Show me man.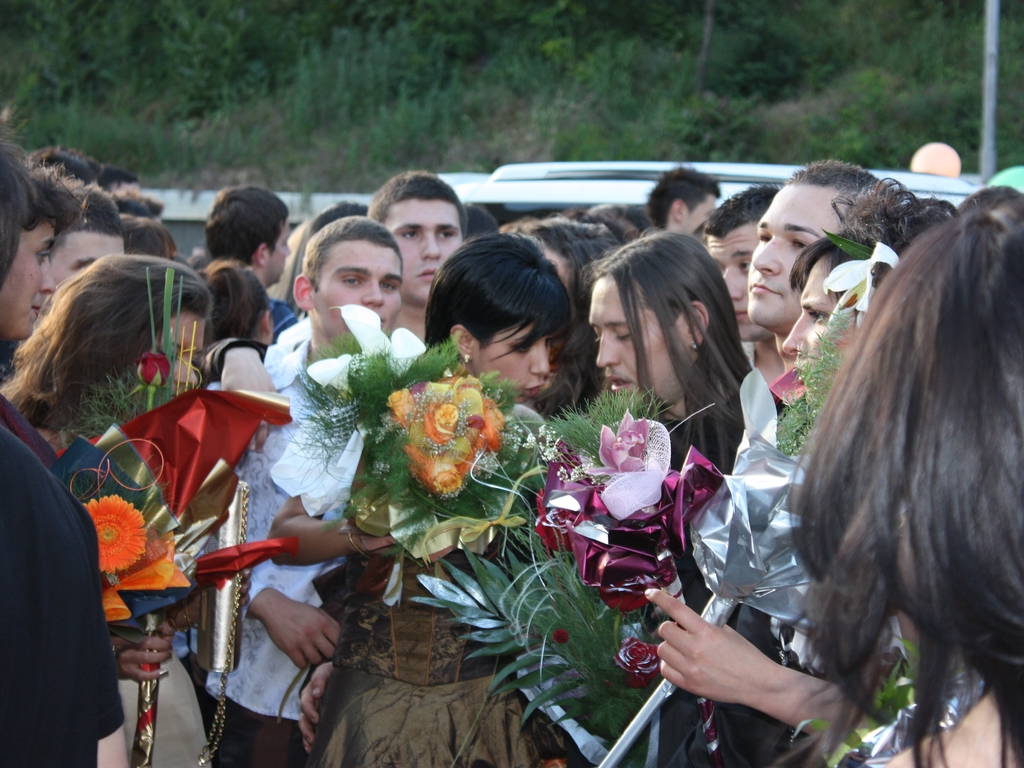
man is here: 40 172 137 321.
